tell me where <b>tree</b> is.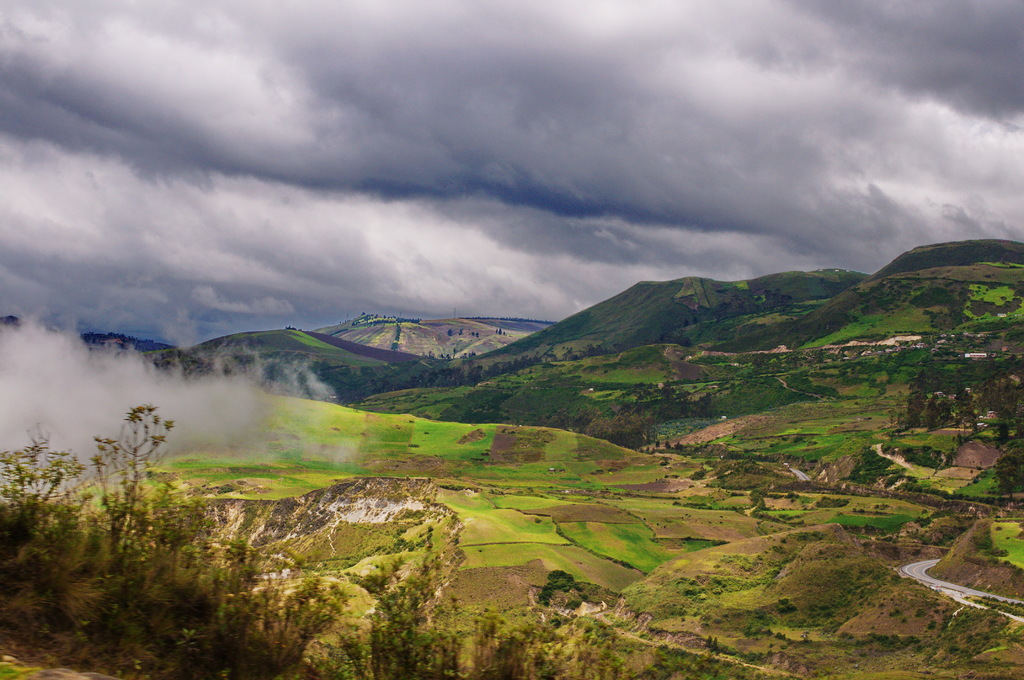
<b>tree</b> is at (991,454,1023,501).
